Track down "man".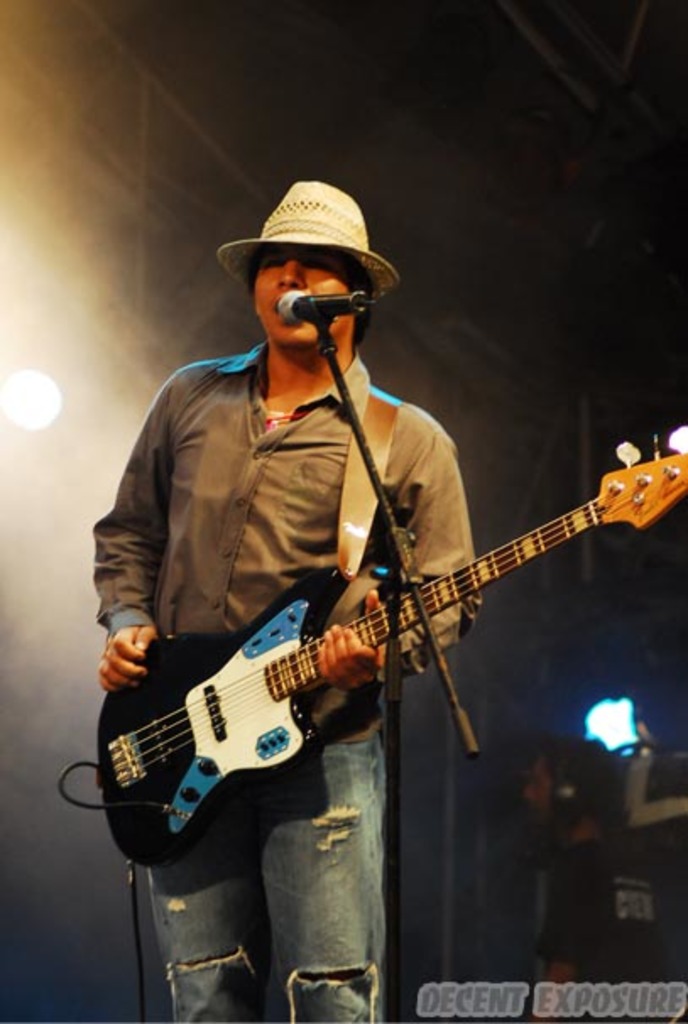
Tracked to <bbox>521, 733, 669, 1022</bbox>.
